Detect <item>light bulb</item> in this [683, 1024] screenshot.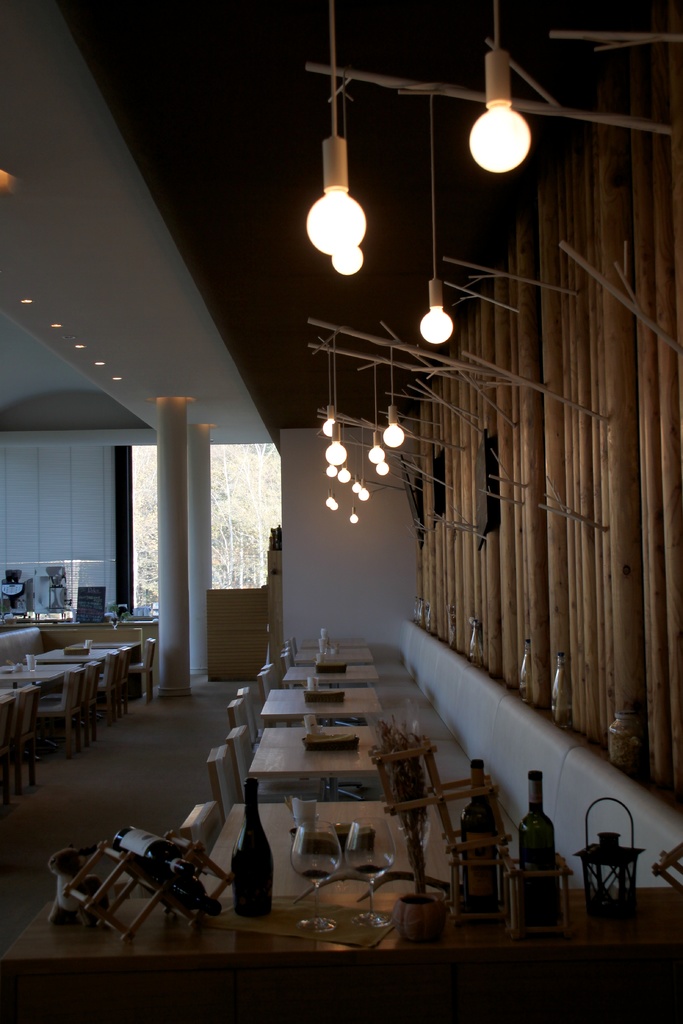
Detection: 332:490:339:509.
